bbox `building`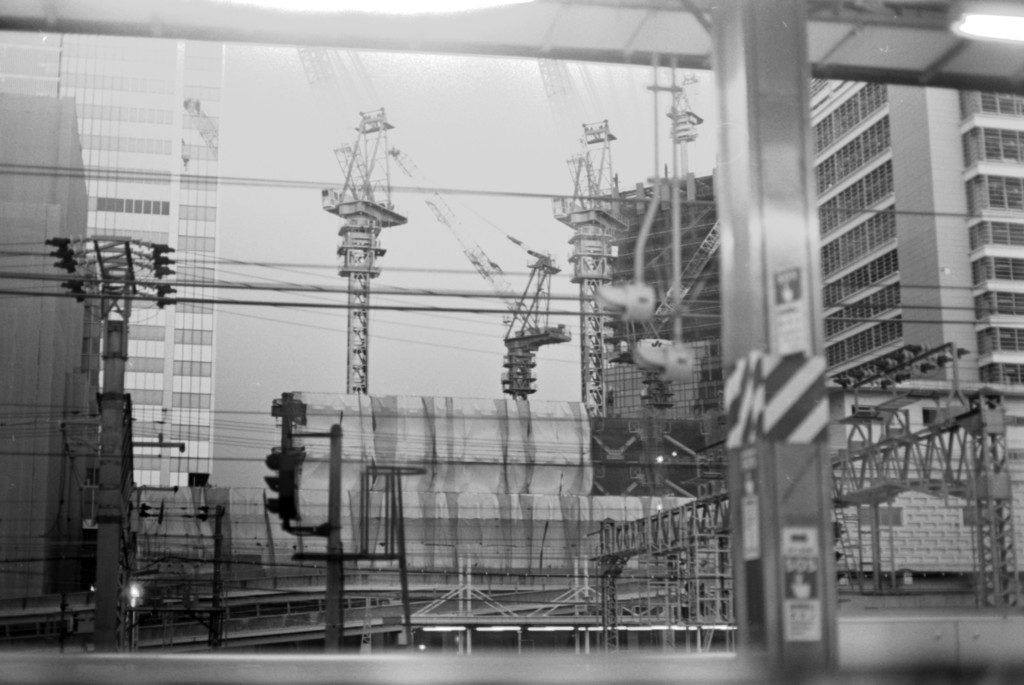
[x1=3, y1=97, x2=109, y2=615]
